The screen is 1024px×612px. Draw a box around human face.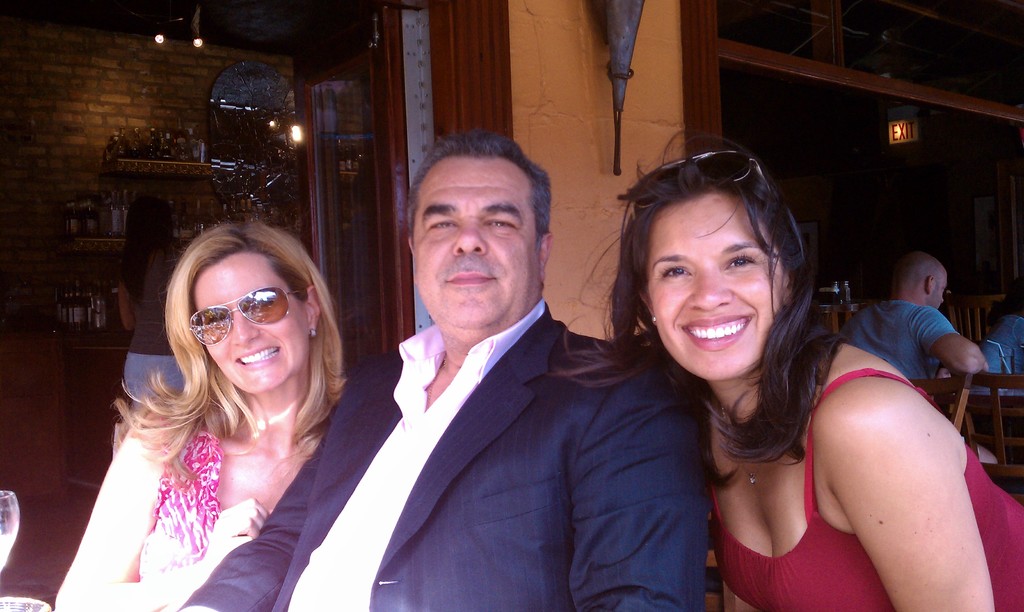
l=934, t=272, r=948, b=314.
